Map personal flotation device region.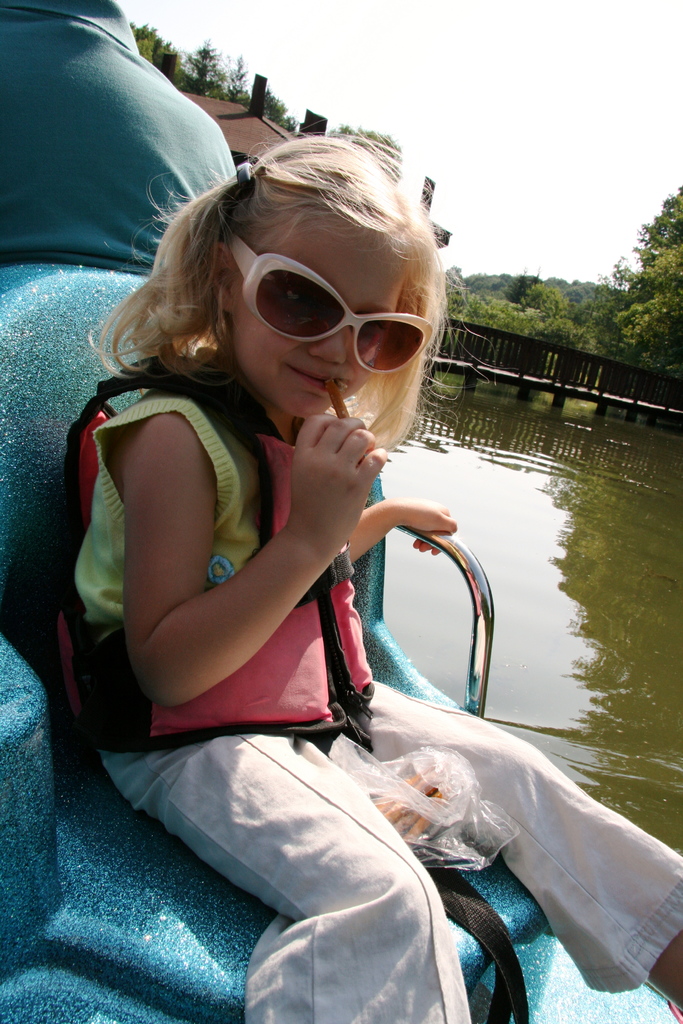
Mapped to [45,355,376,758].
